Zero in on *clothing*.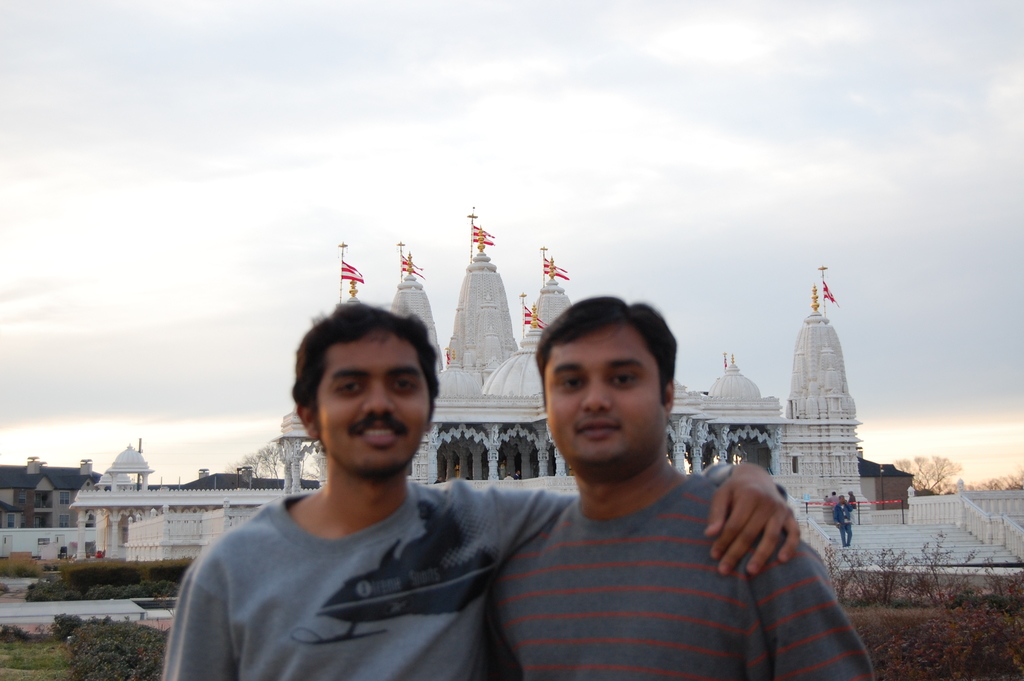
Zeroed in: Rect(828, 504, 855, 546).
